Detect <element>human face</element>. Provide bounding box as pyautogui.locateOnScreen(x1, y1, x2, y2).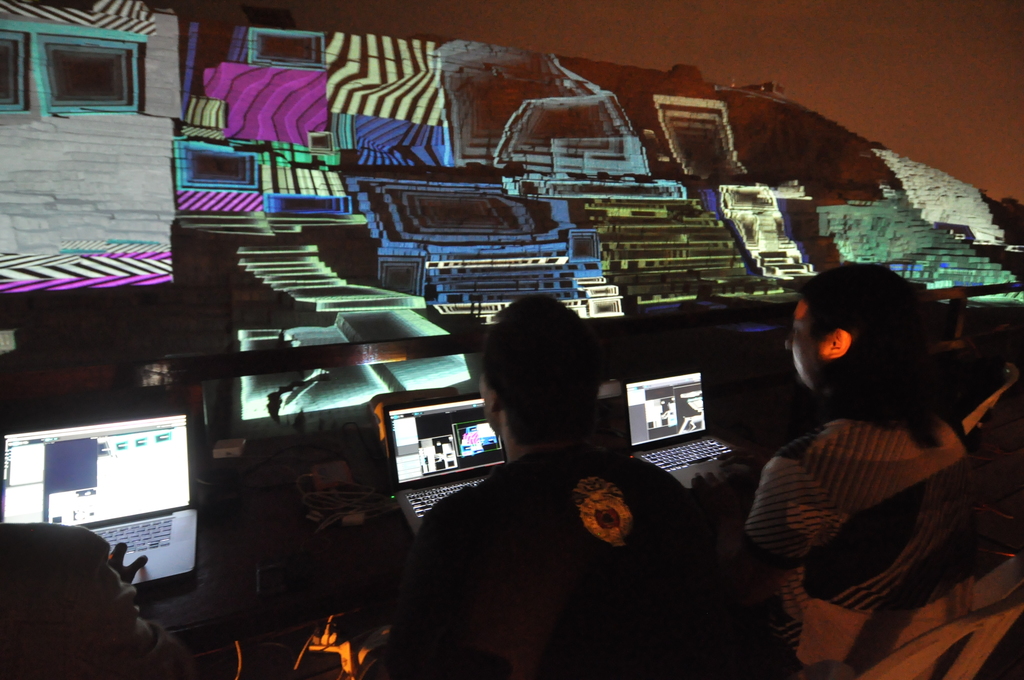
pyautogui.locateOnScreen(787, 293, 829, 385).
